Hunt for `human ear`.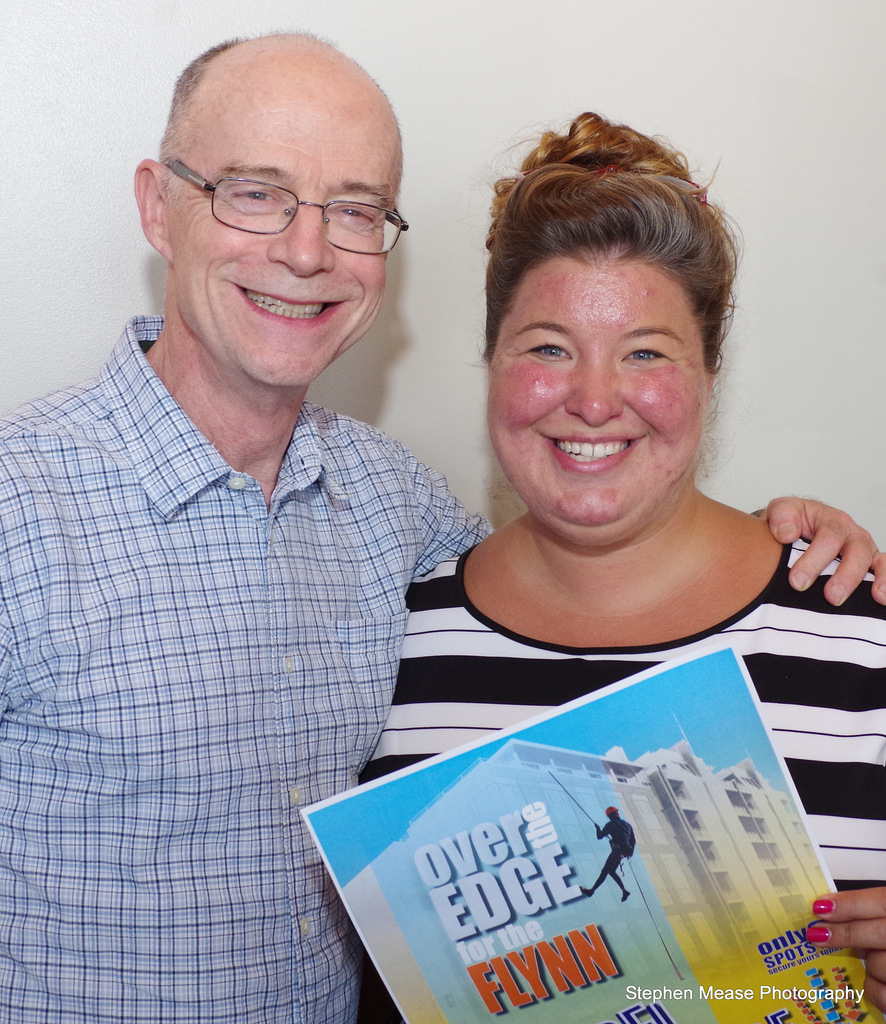
Hunted down at {"x1": 136, "y1": 159, "x2": 172, "y2": 264}.
